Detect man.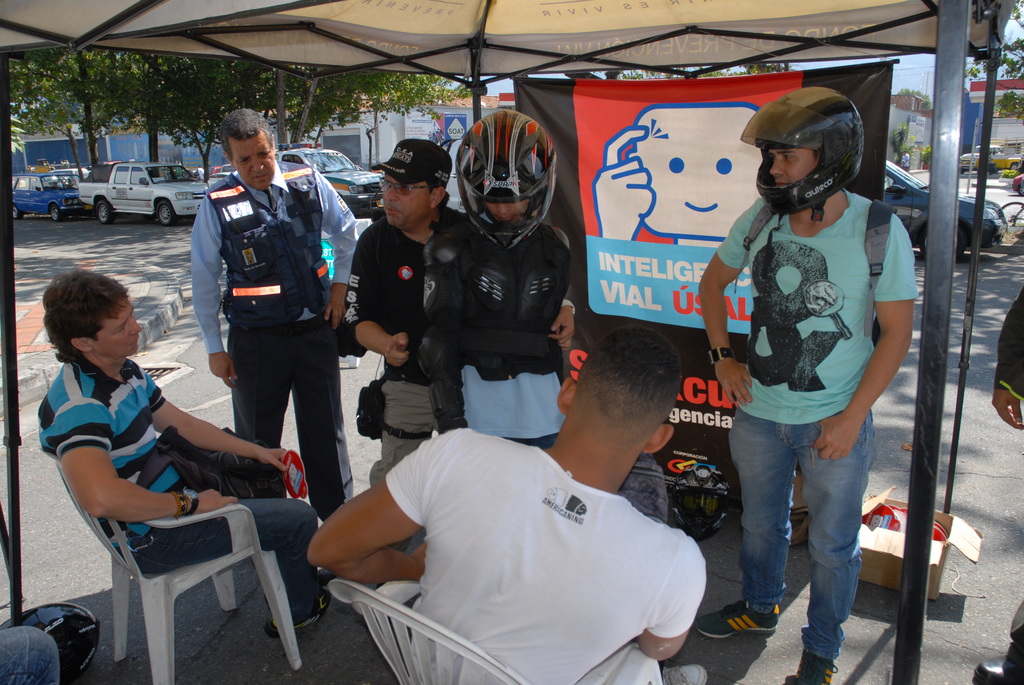
Detected at [x1=694, y1=85, x2=917, y2=684].
